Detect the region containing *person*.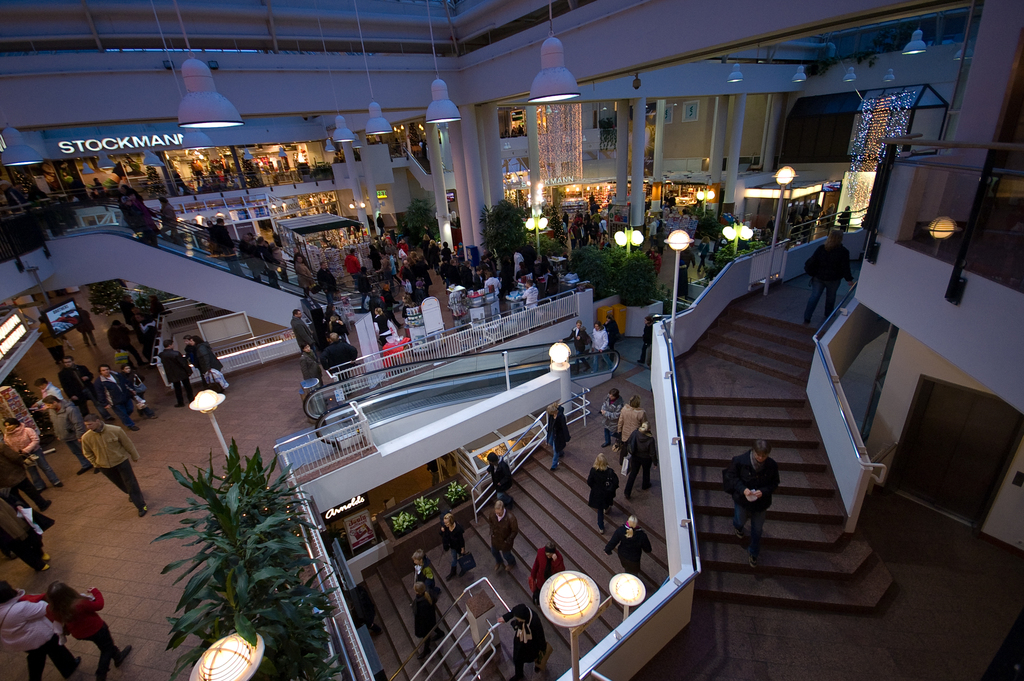
(x1=412, y1=551, x2=428, y2=634).
